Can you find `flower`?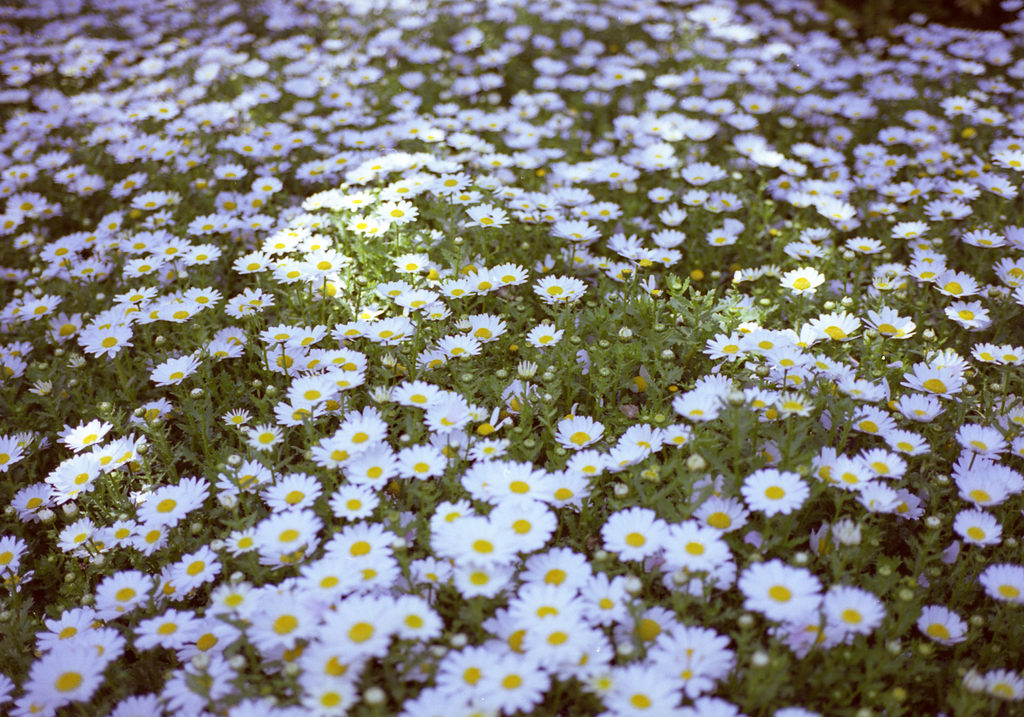
Yes, bounding box: select_region(39, 605, 99, 638).
